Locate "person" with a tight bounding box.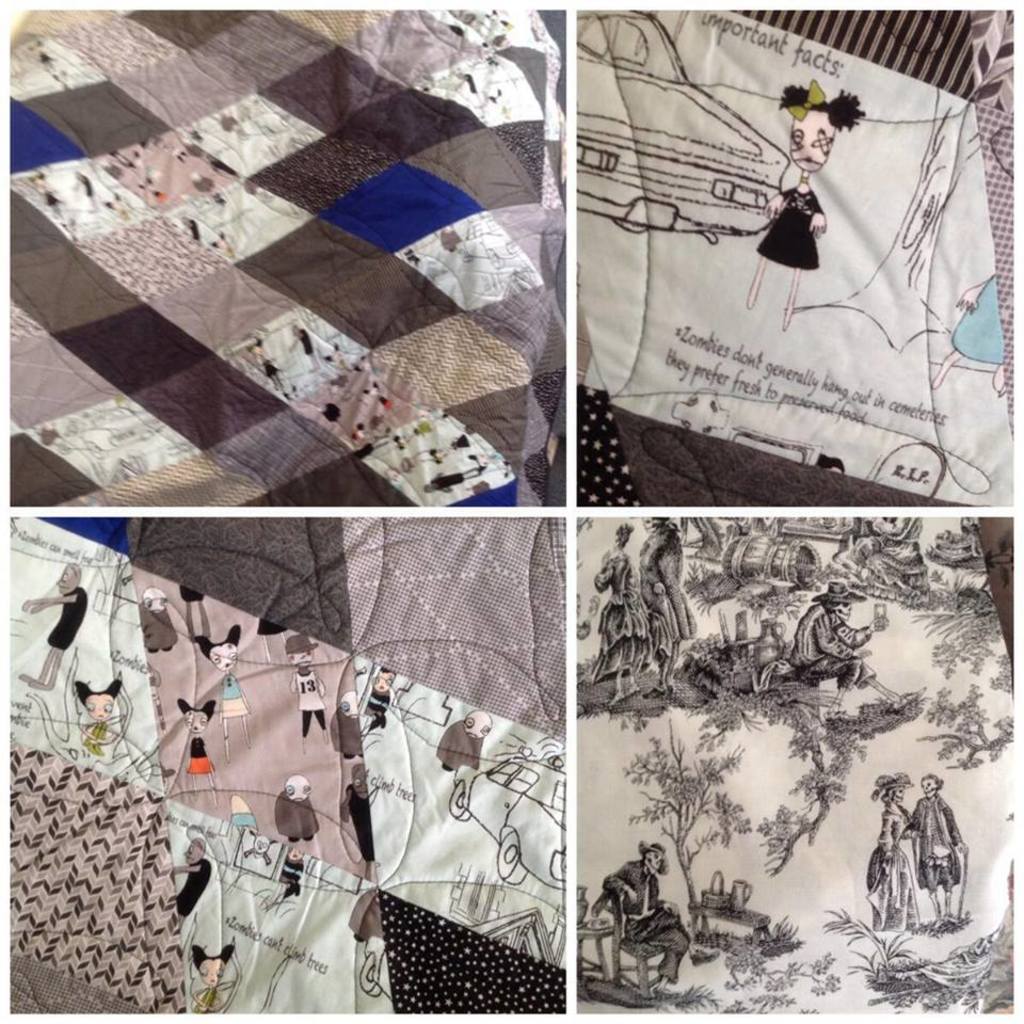
{"x1": 74, "y1": 677, "x2": 127, "y2": 759}.
